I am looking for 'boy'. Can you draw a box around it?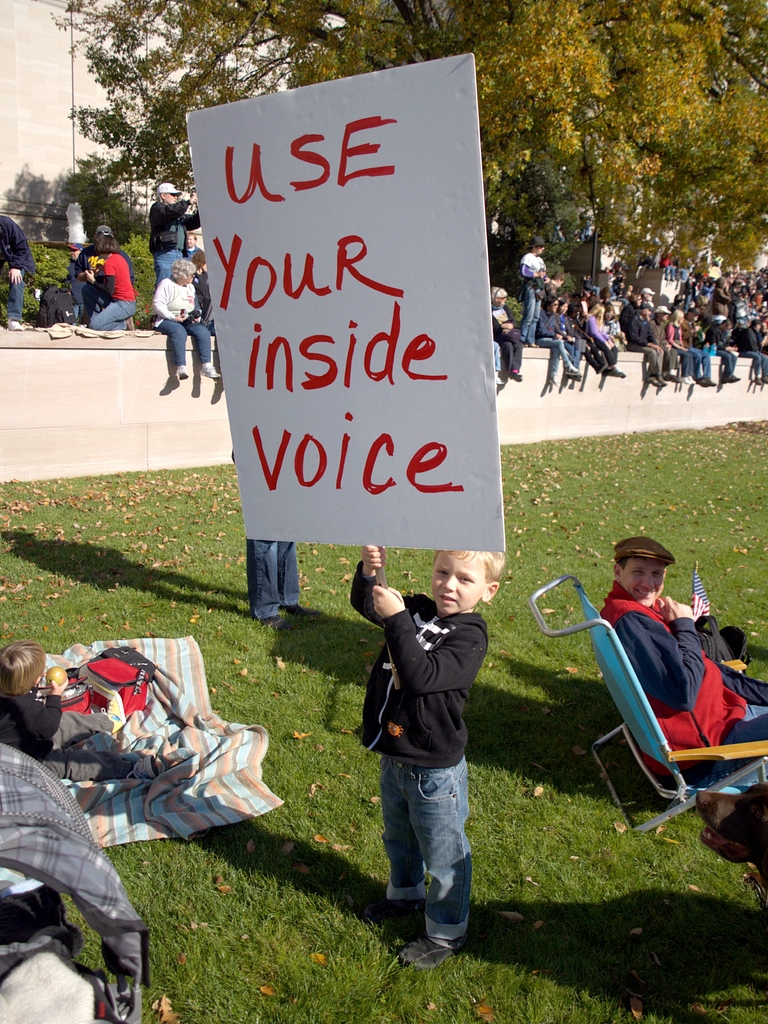
Sure, the bounding box is [347, 540, 503, 968].
